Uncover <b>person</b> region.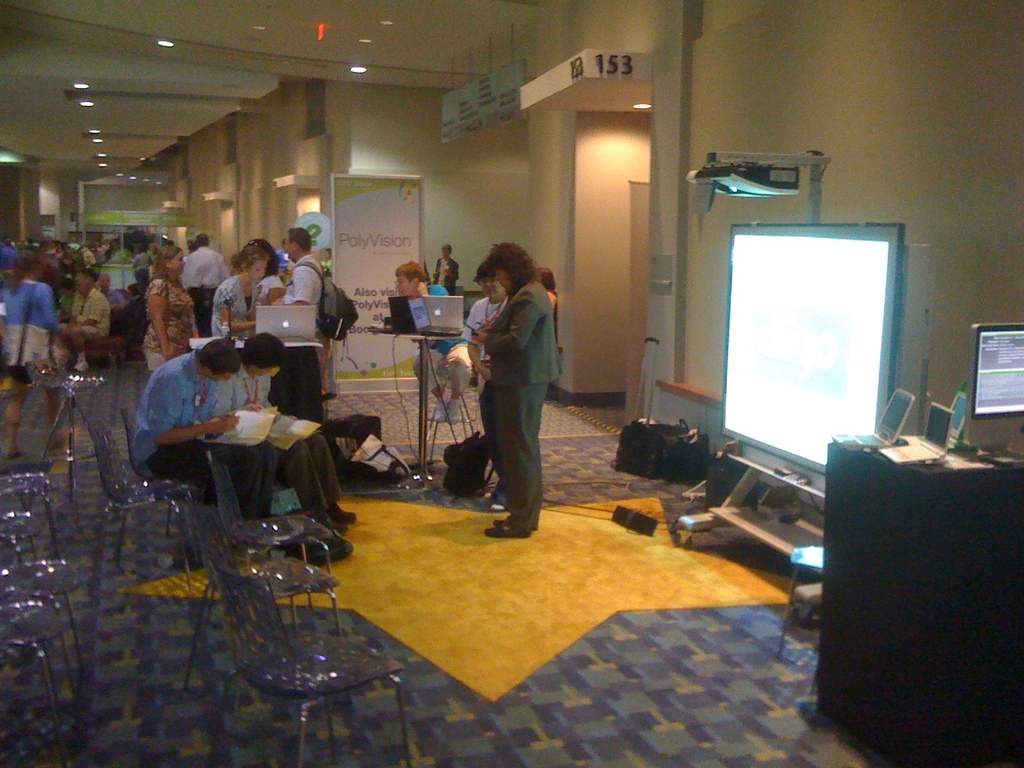
Uncovered: x1=447 y1=266 x2=511 y2=431.
